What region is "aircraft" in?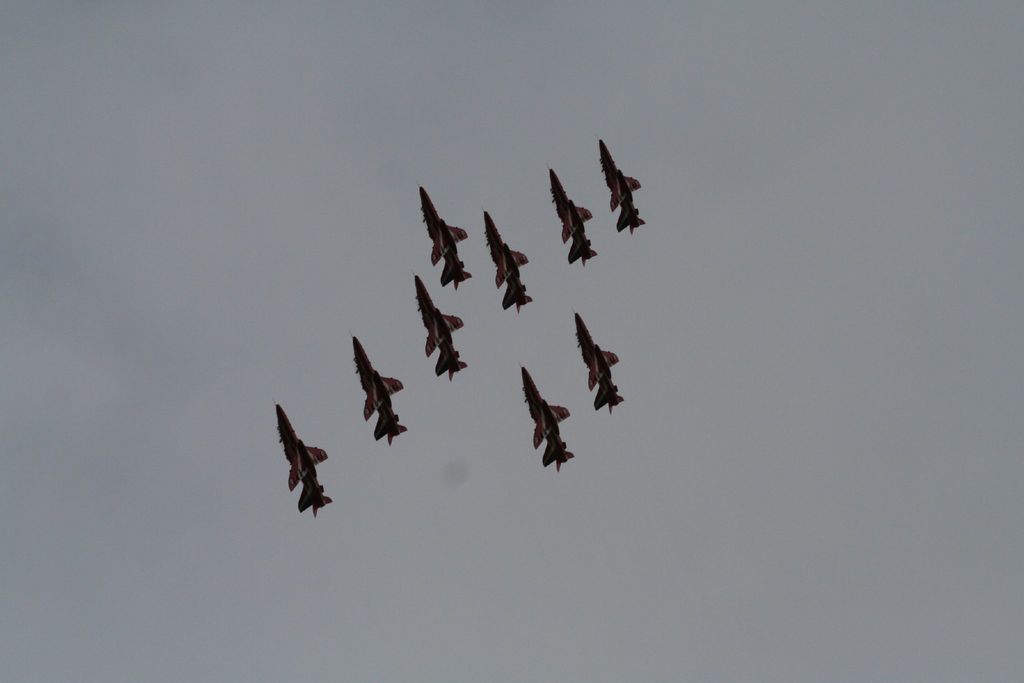
region(421, 183, 471, 291).
